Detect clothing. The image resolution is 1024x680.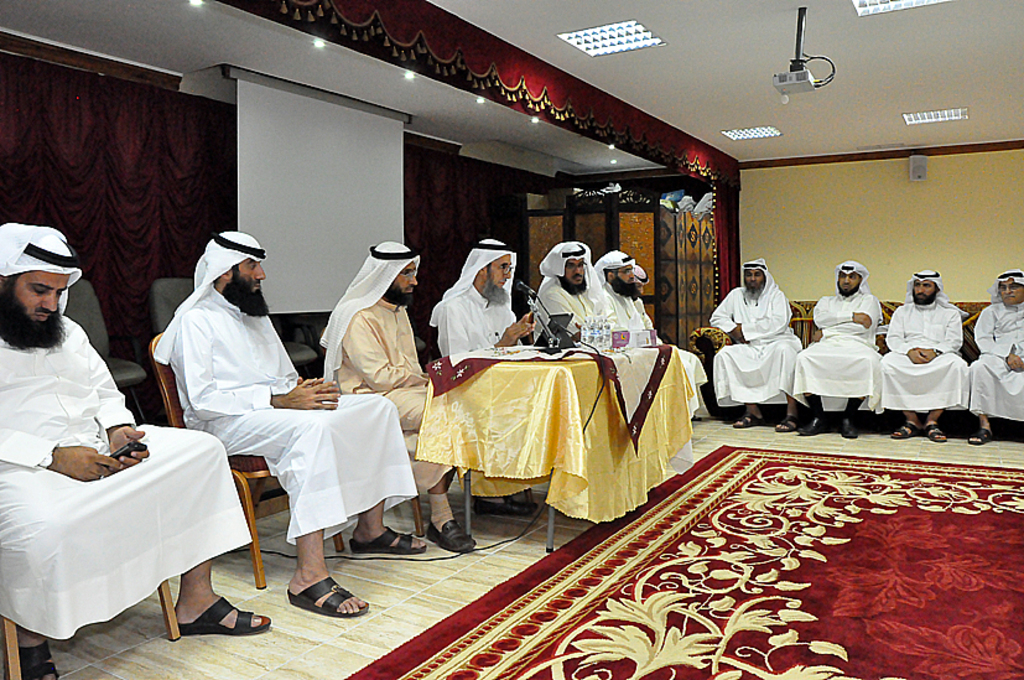
542:281:613:367.
